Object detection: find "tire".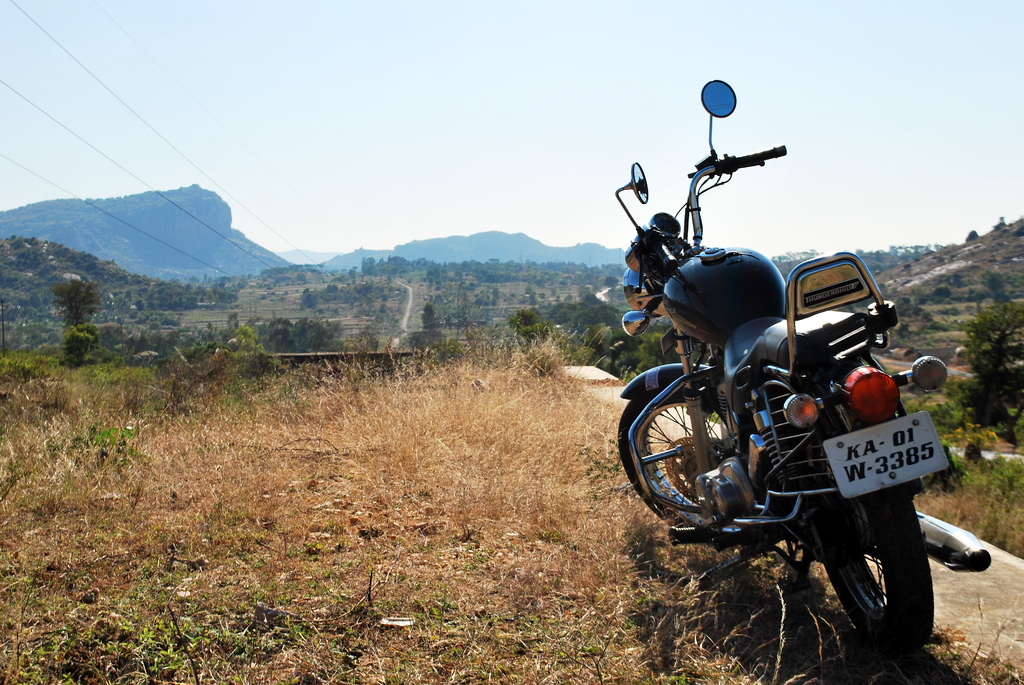
box=[825, 488, 935, 652].
